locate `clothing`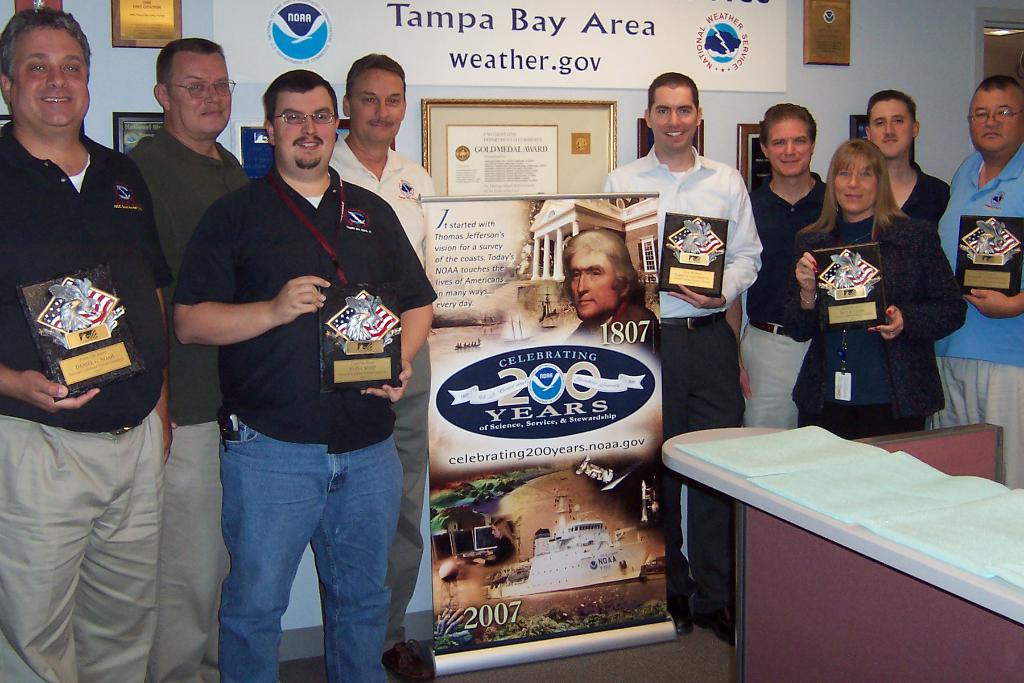
bbox=[903, 152, 956, 235]
